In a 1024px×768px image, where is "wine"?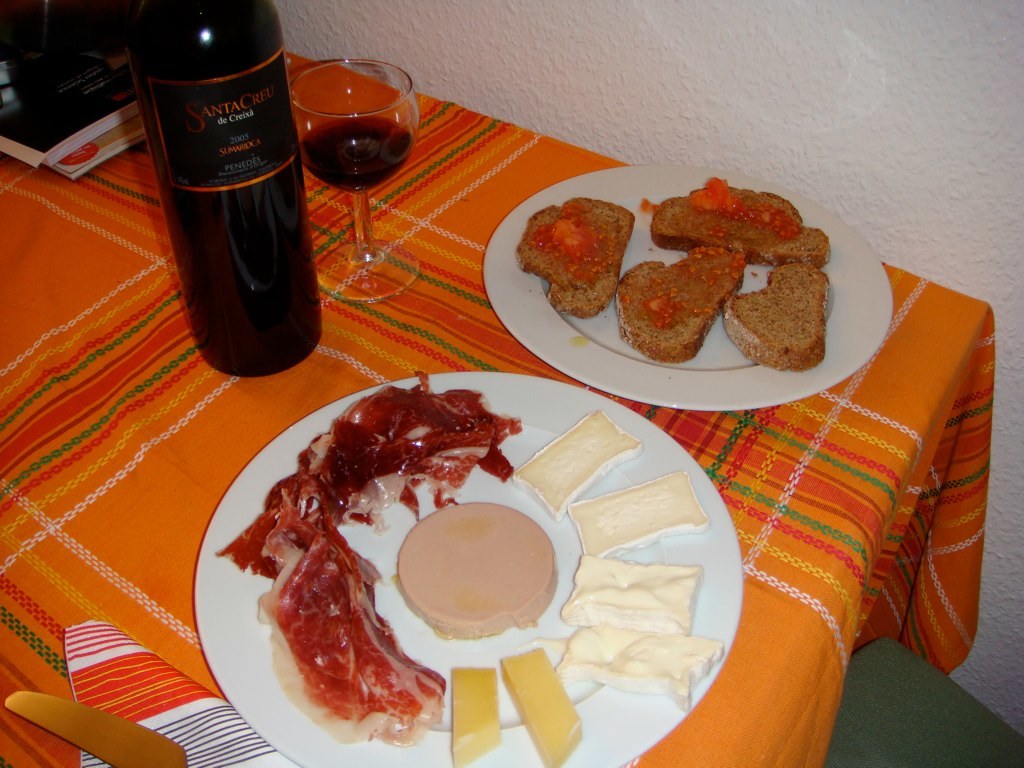
box(298, 116, 412, 193).
